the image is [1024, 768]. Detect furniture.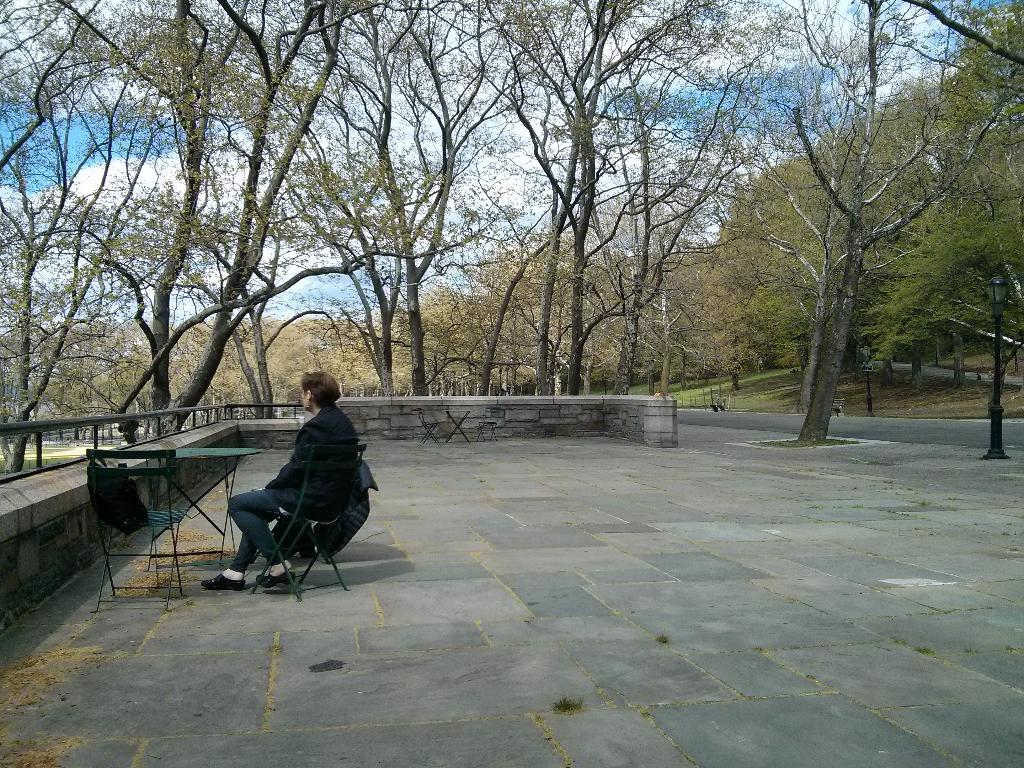
Detection: crop(248, 445, 367, 601).
